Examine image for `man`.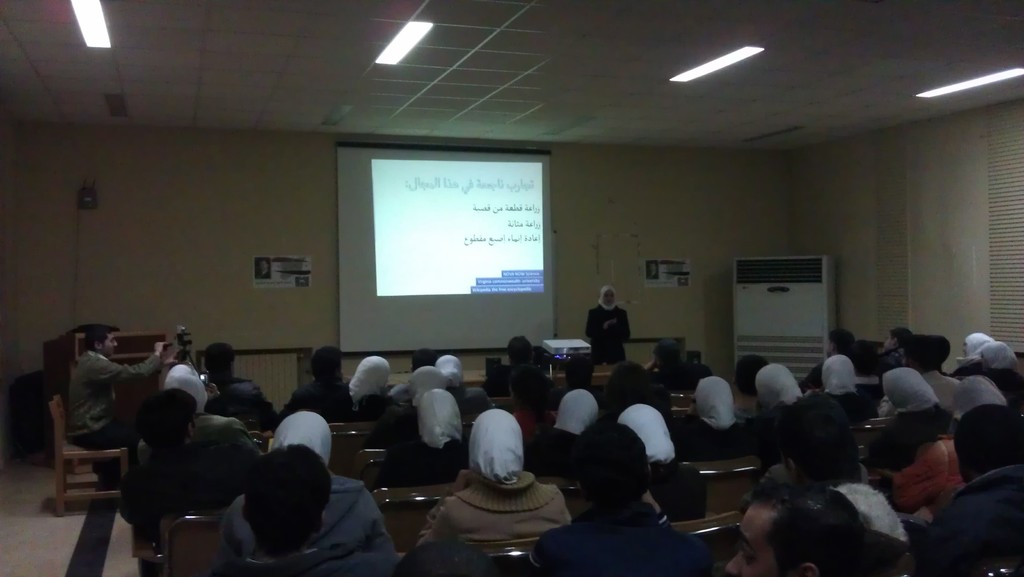
Examination result: box(800, 330, 859, 395).
